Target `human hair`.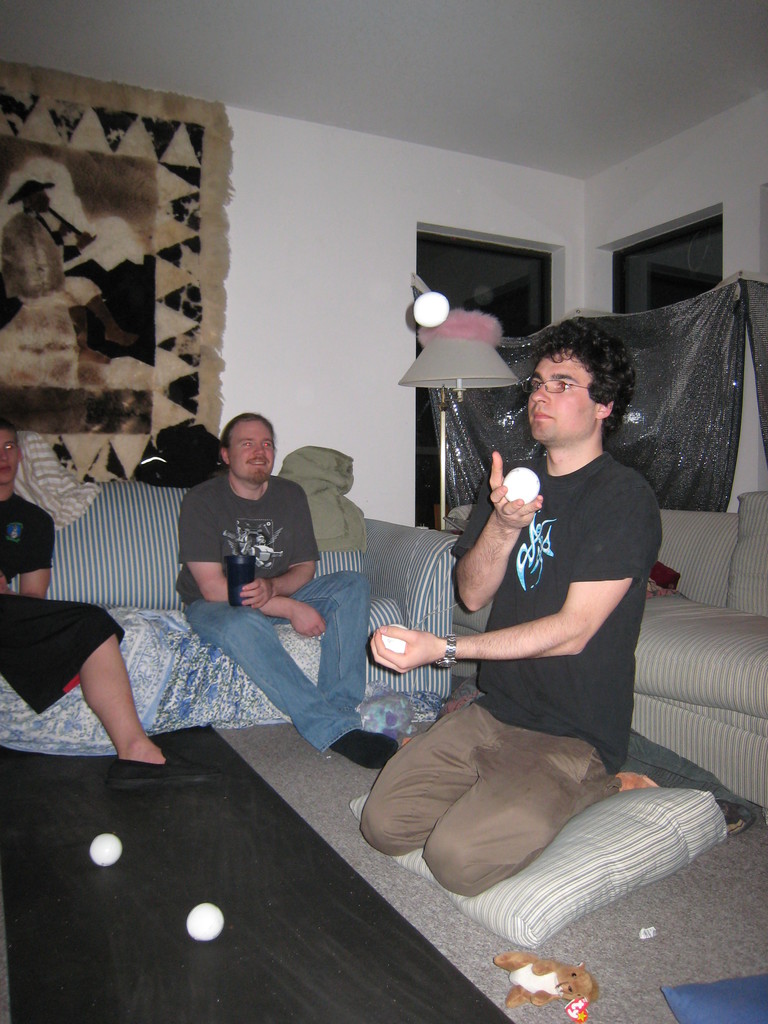
Target region: box(0, 207, 68, 292).
